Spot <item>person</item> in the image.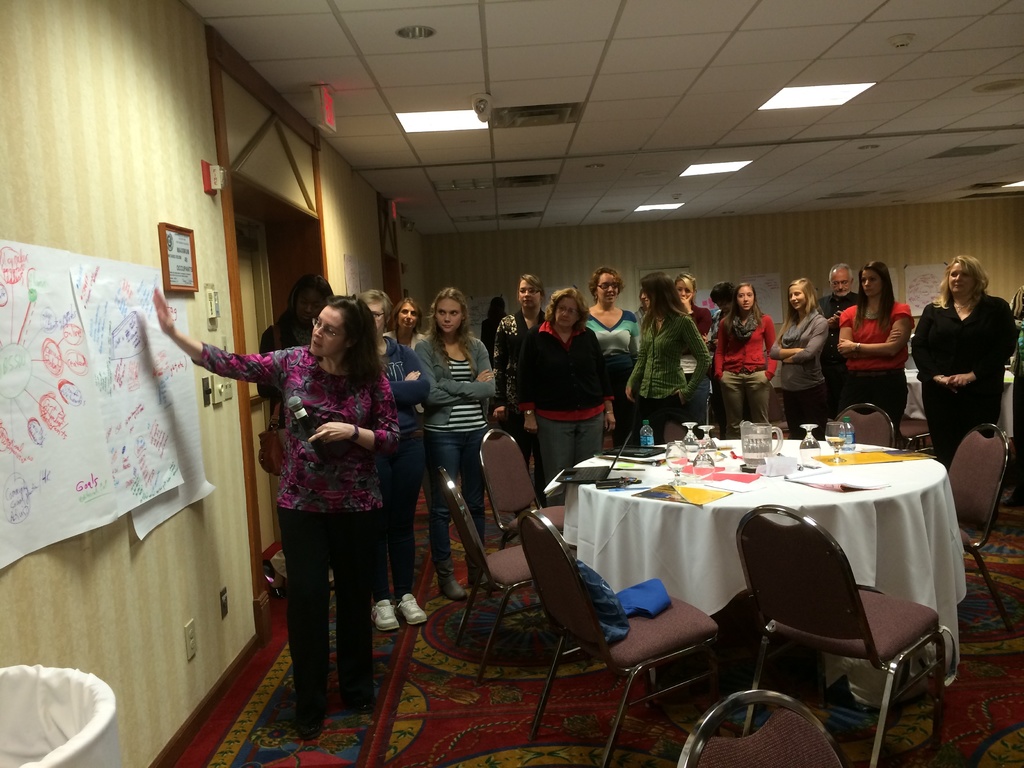
<item>person</item> found at bbox(913, 256, 1023, 468).
